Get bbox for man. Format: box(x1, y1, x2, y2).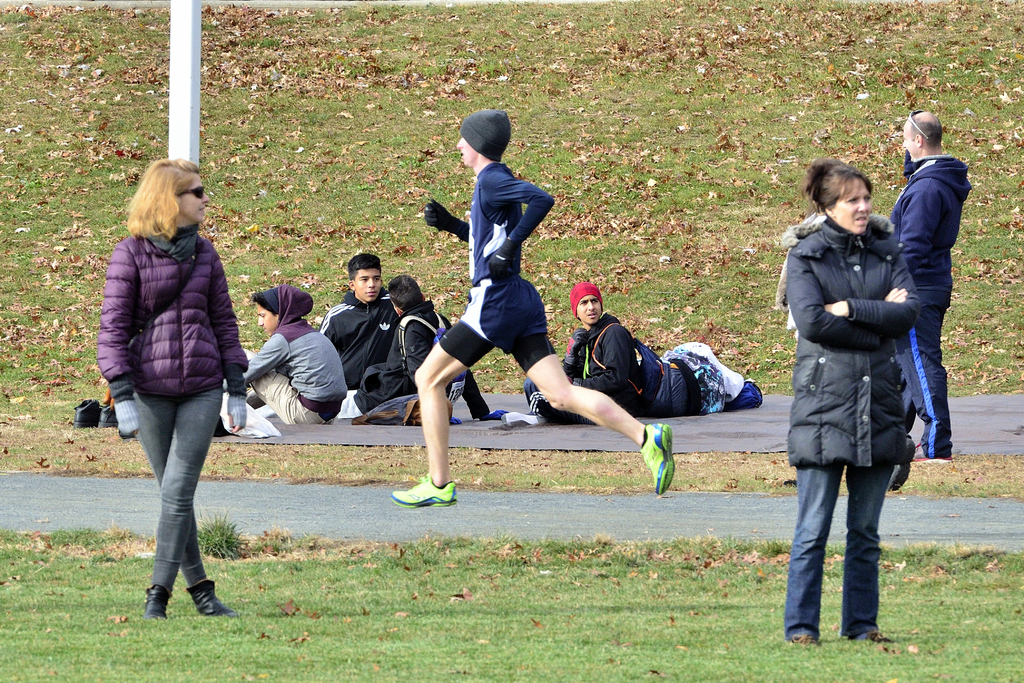
box(523, 285, 644, 426).
